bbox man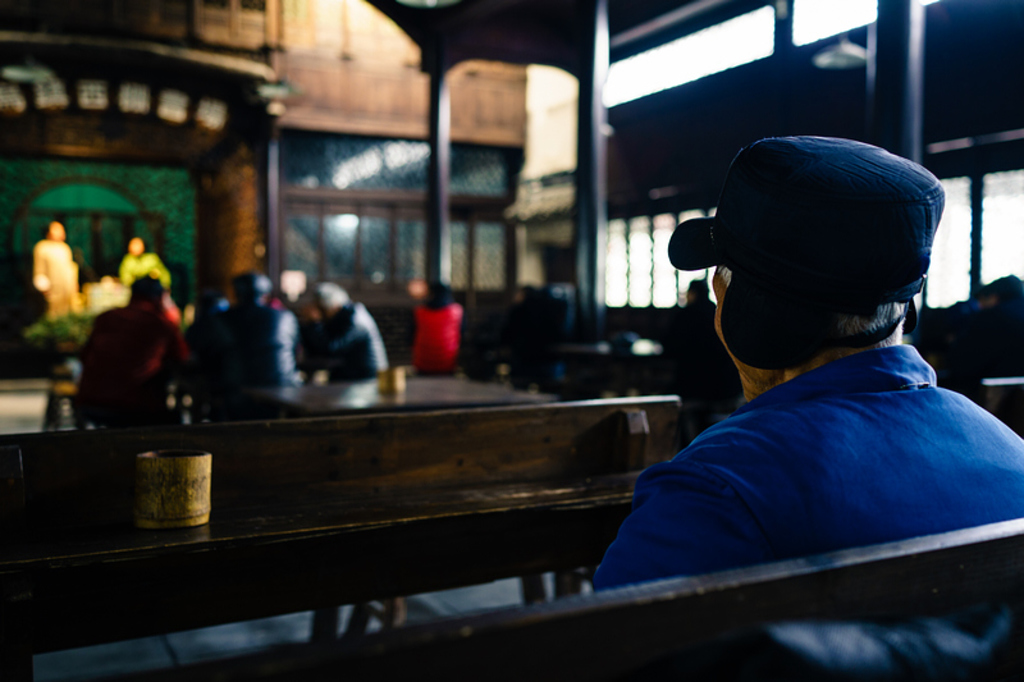
pyautogui.locateOnScreen(69, 270, 191, 426)
